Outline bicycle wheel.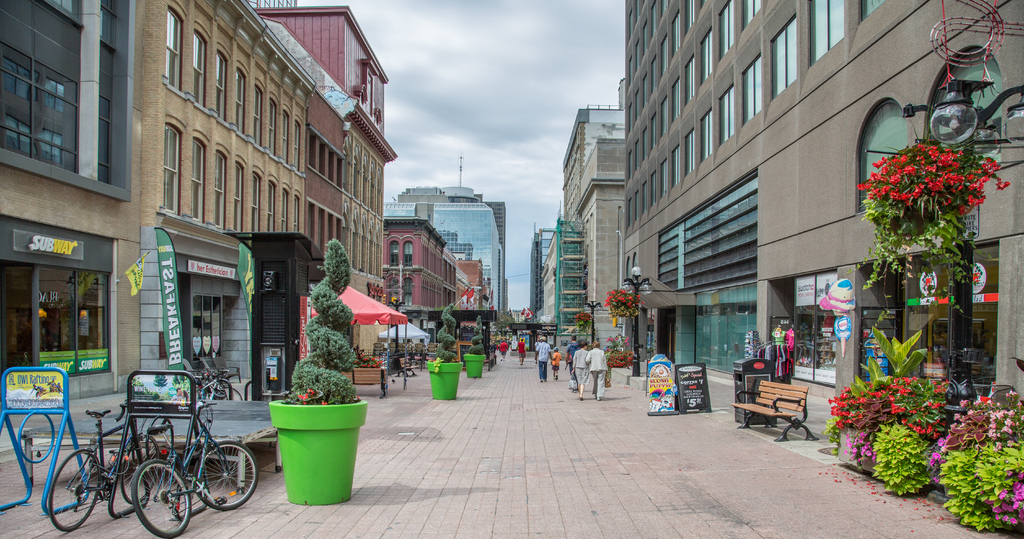
Outline: x1=131 y1=457 x2=193 y2=538.
